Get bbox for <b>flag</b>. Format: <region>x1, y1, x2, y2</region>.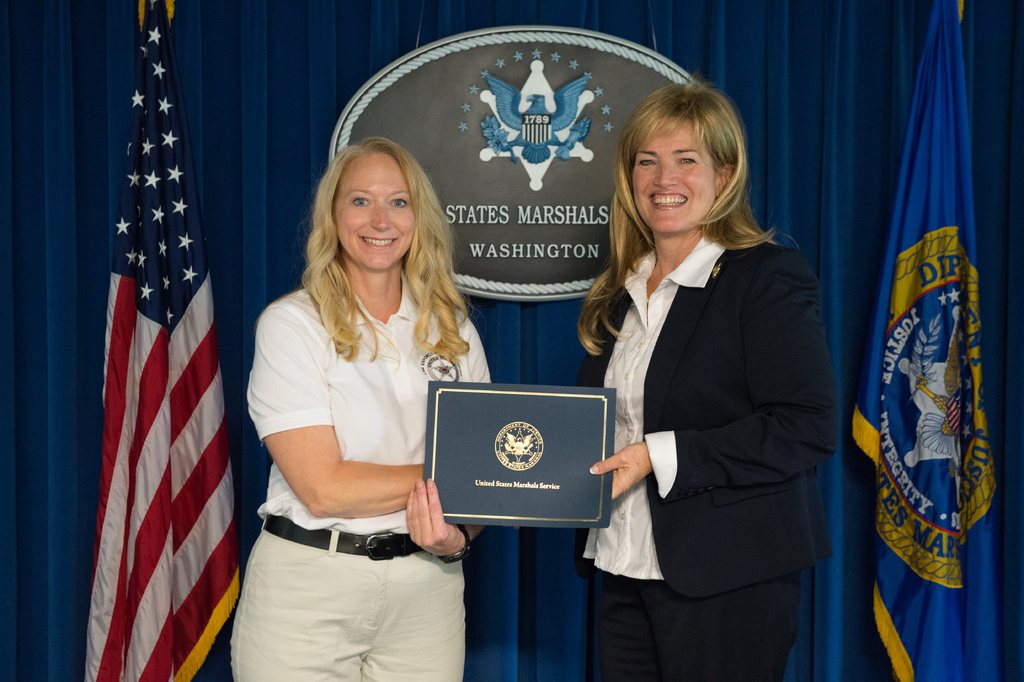
<region>848, 0, 1004, 678</region>.
